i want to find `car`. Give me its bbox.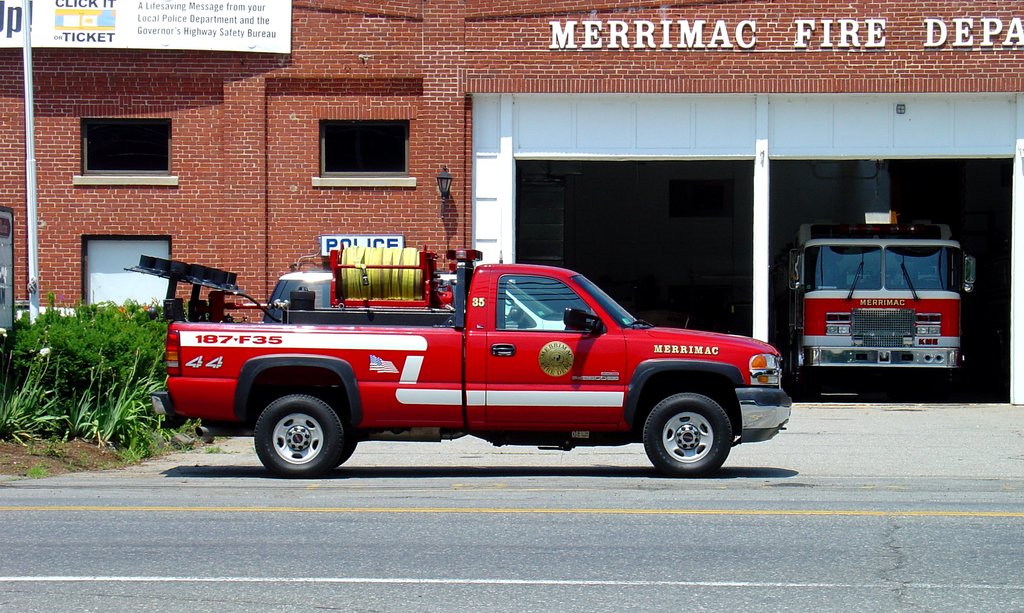
Rect(123, 244, 793, 477).
